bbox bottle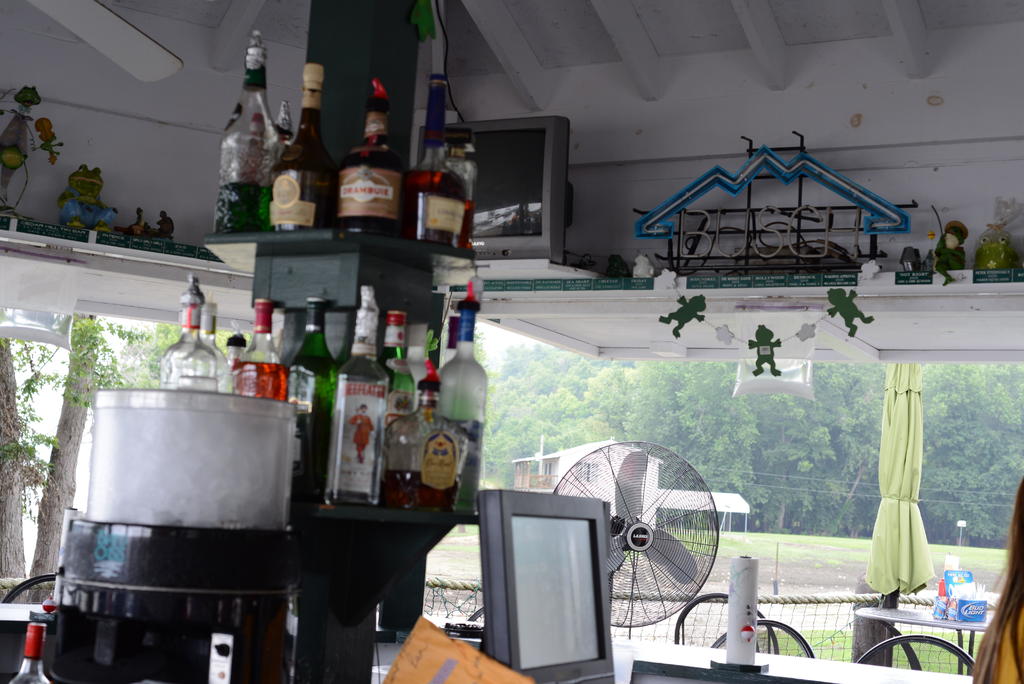
detection(0, 608, 74, 683)
